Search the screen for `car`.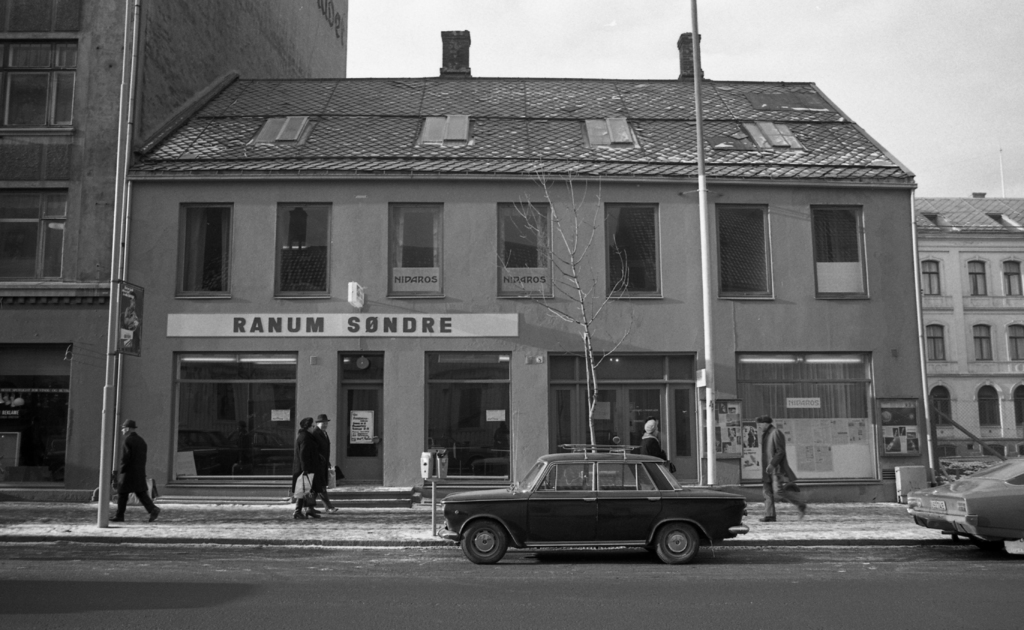
Found at pyautogui.locateOnScreen(899, 446, 1023, 556).
